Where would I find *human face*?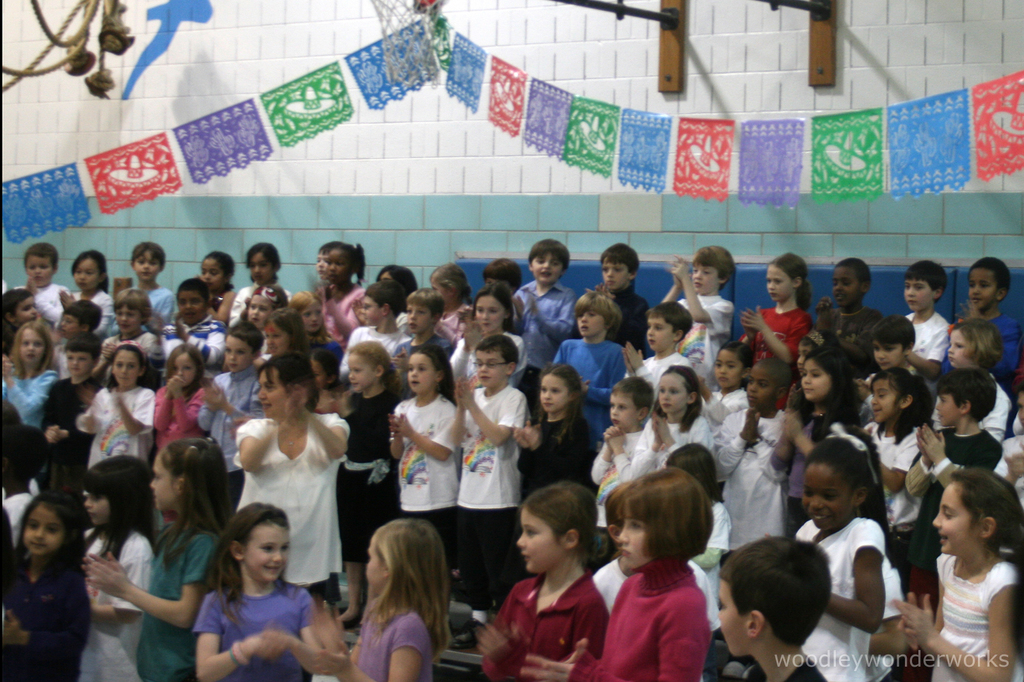
At box=[58, 313, 77, 338].
